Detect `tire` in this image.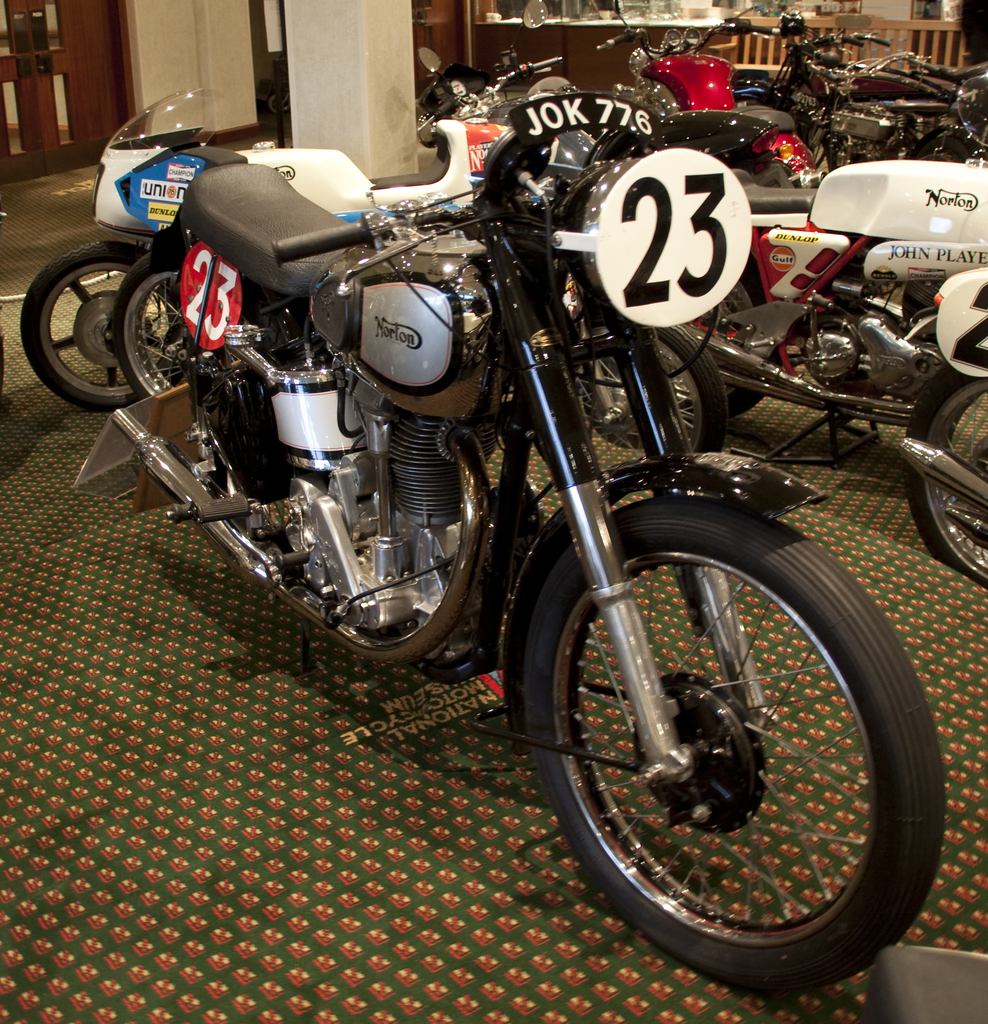
Detection: left=585, top=312, right=734, bottom=458.
